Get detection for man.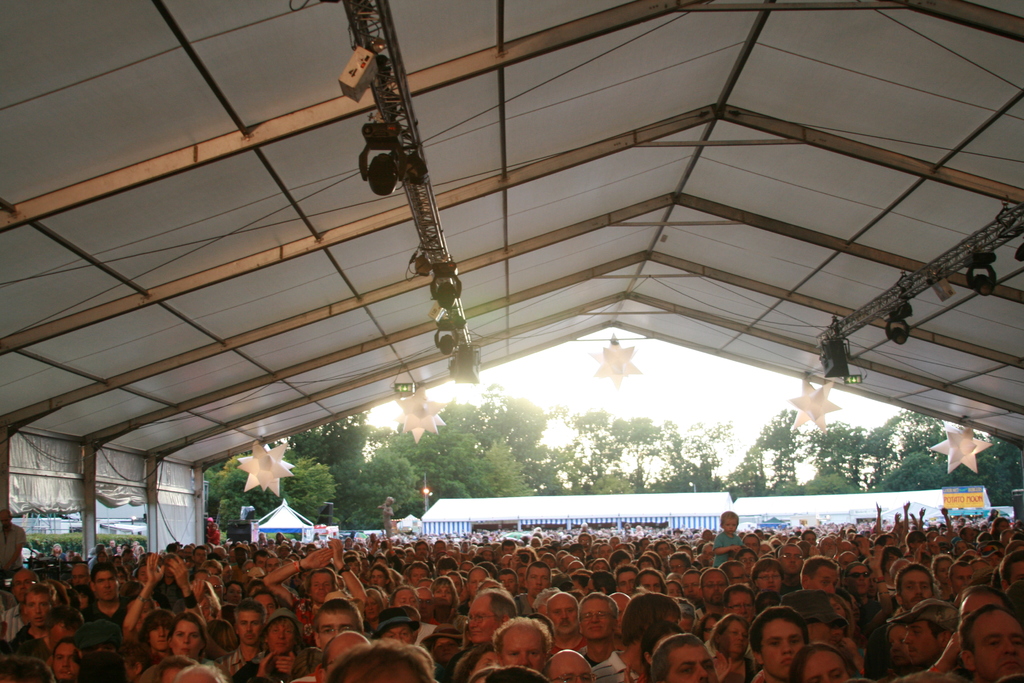
Detection: x1=520 y1=561 x2=549 y2=609.
